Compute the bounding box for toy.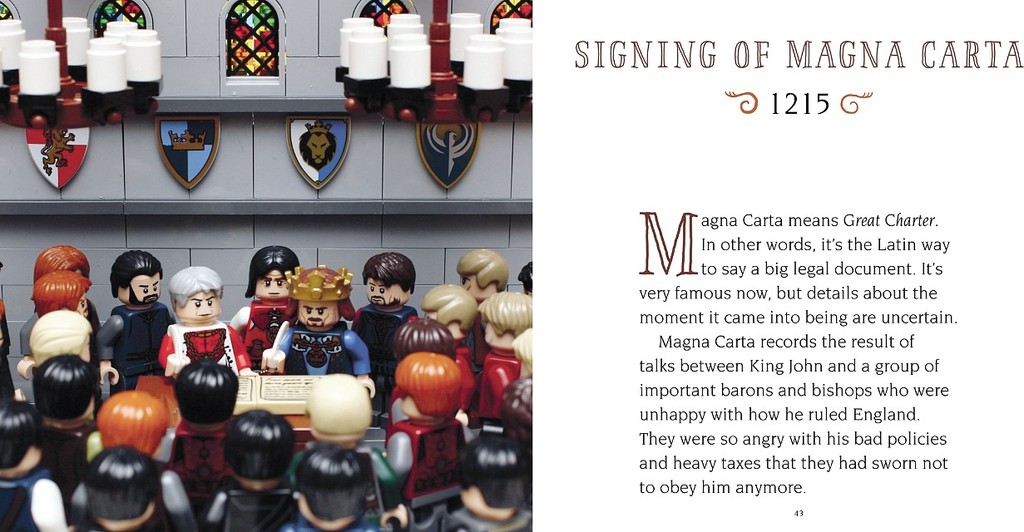
412:279:481:382.
